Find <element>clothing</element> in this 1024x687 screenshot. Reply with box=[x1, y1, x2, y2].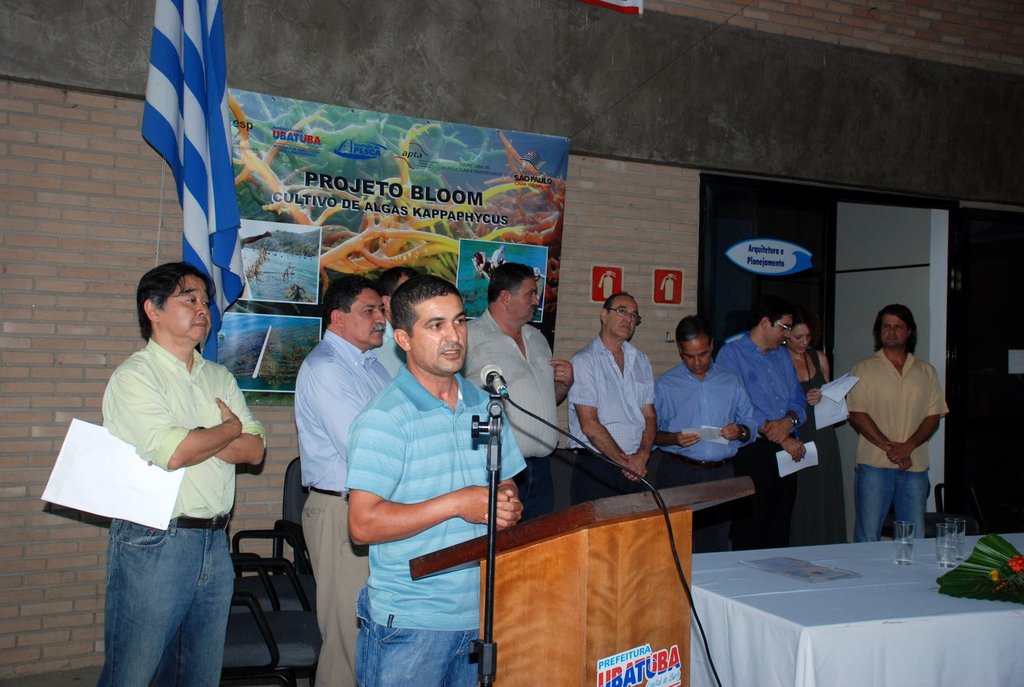
box=[571, 340, 658, 448].
